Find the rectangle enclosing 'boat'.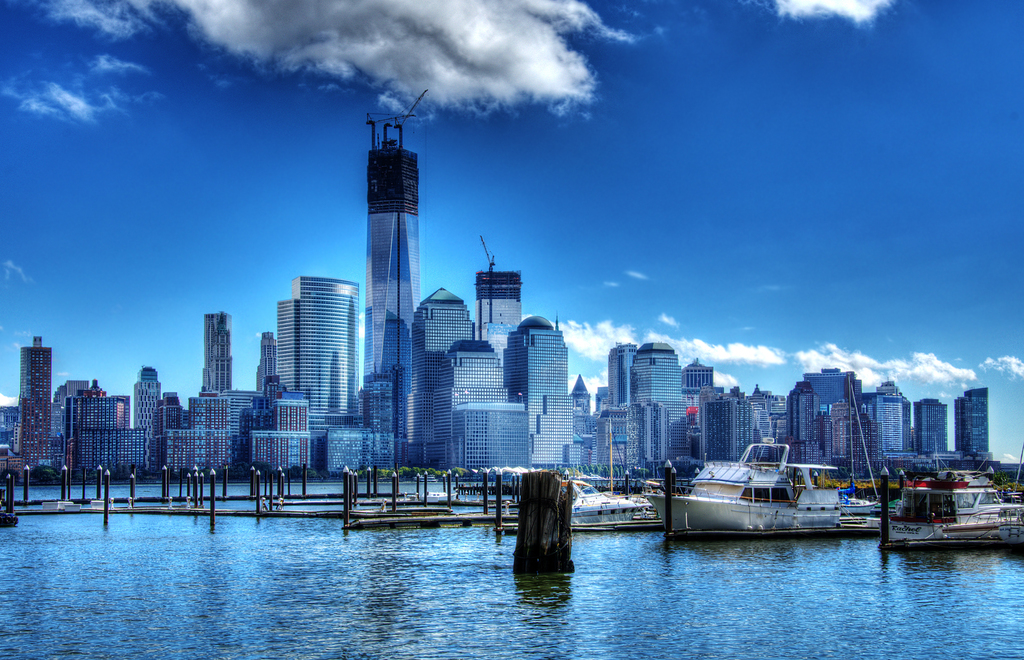
l=559, t=470, r=642, b=525.
